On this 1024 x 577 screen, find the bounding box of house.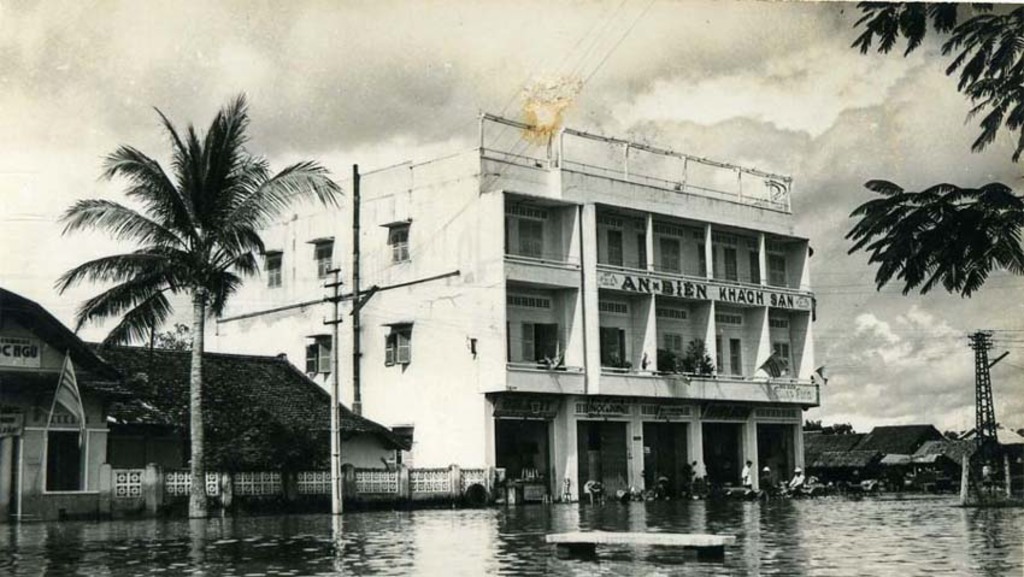
Bounding box: pyautogui.locateOnScreen(0, 284, 411, 524).
